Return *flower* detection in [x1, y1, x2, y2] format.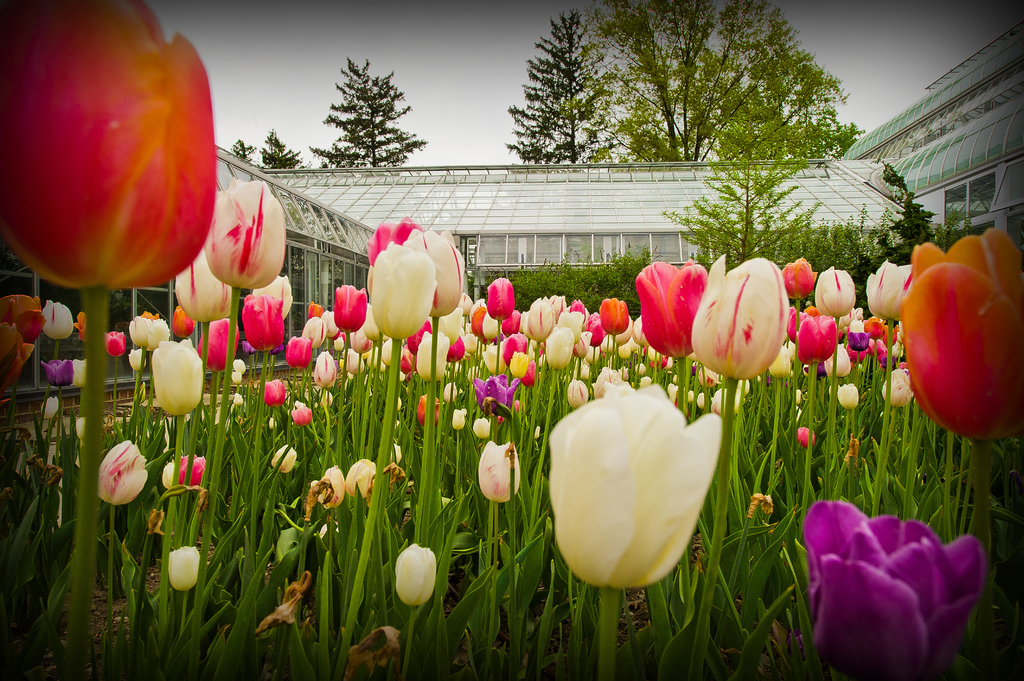
[447, 408, 467, 431].
